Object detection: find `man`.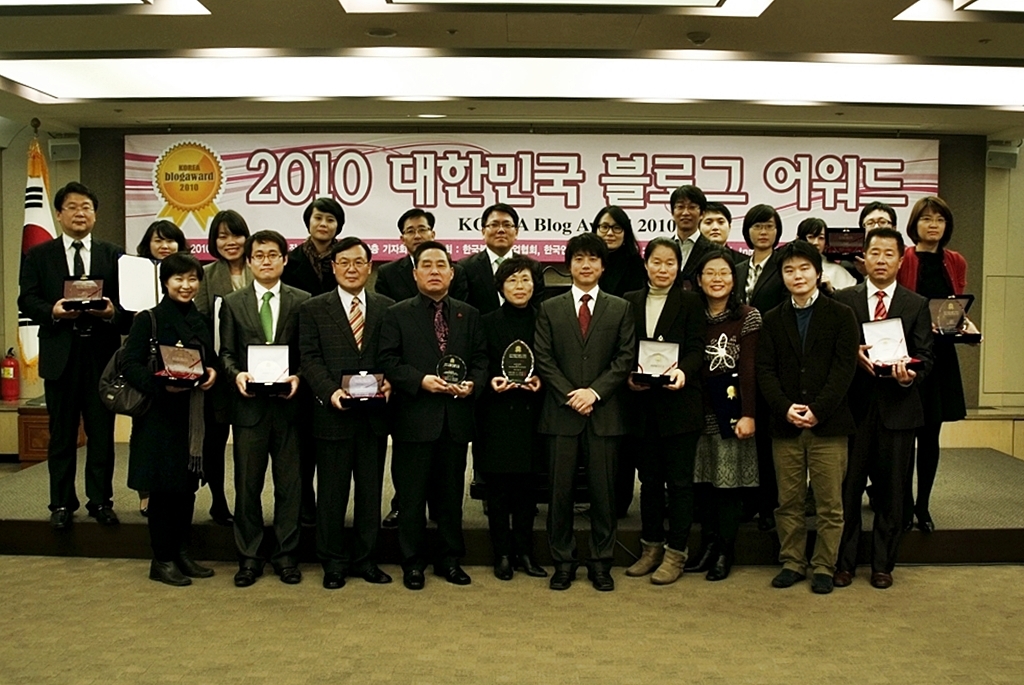
crop(372, 209, 469, 529).
